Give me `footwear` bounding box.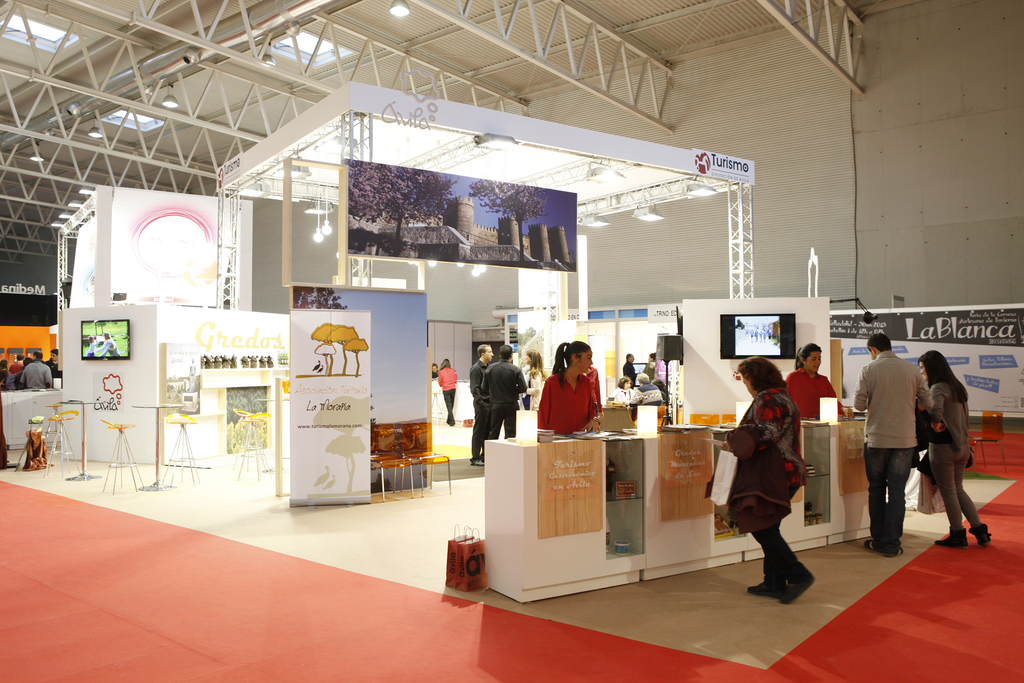
pyautogui.locateOnScreen(970, 520, 997, 549).
